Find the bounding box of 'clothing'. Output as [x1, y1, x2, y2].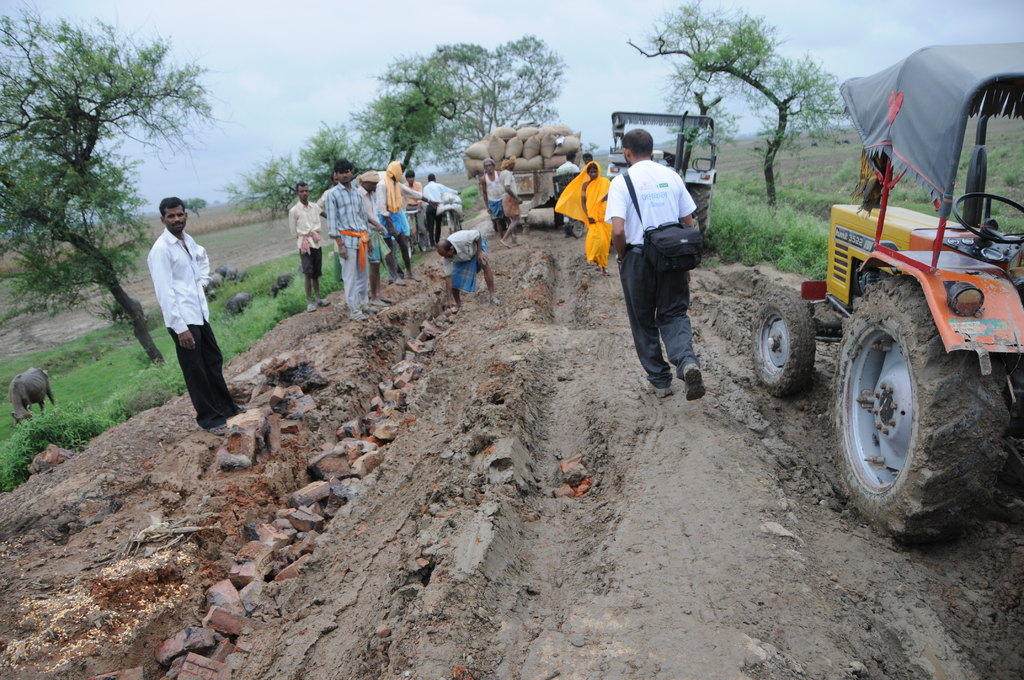
[140, 200, 222, 415].
